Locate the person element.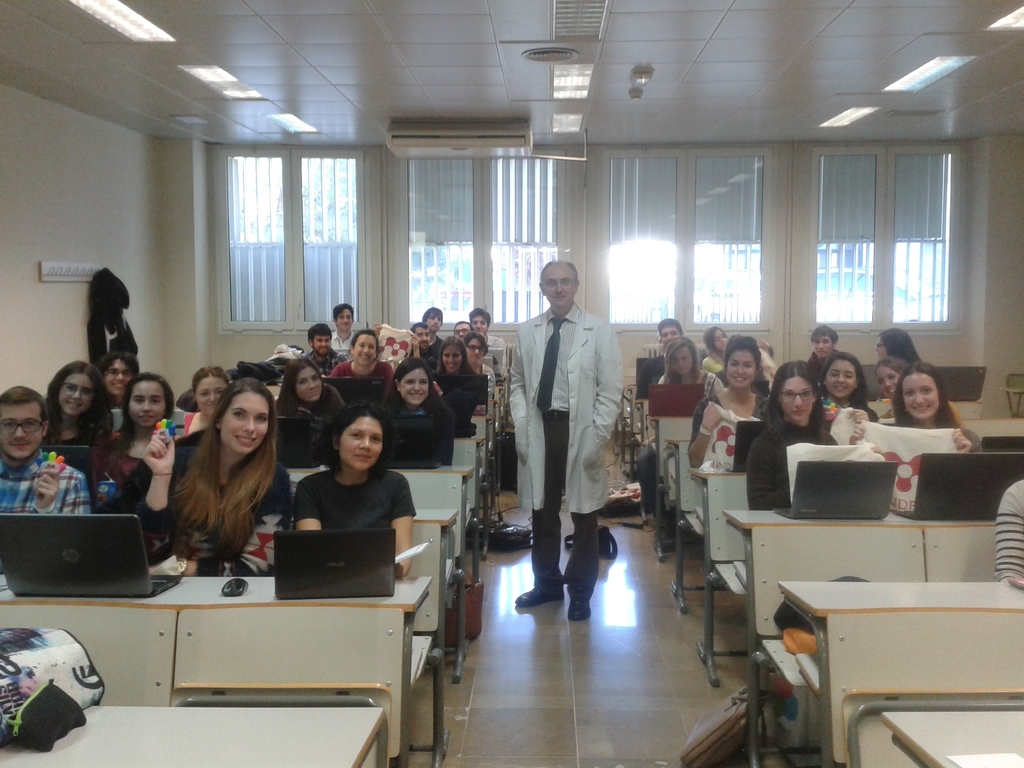
Element bbox: box=[0, 385, 90, 514].
